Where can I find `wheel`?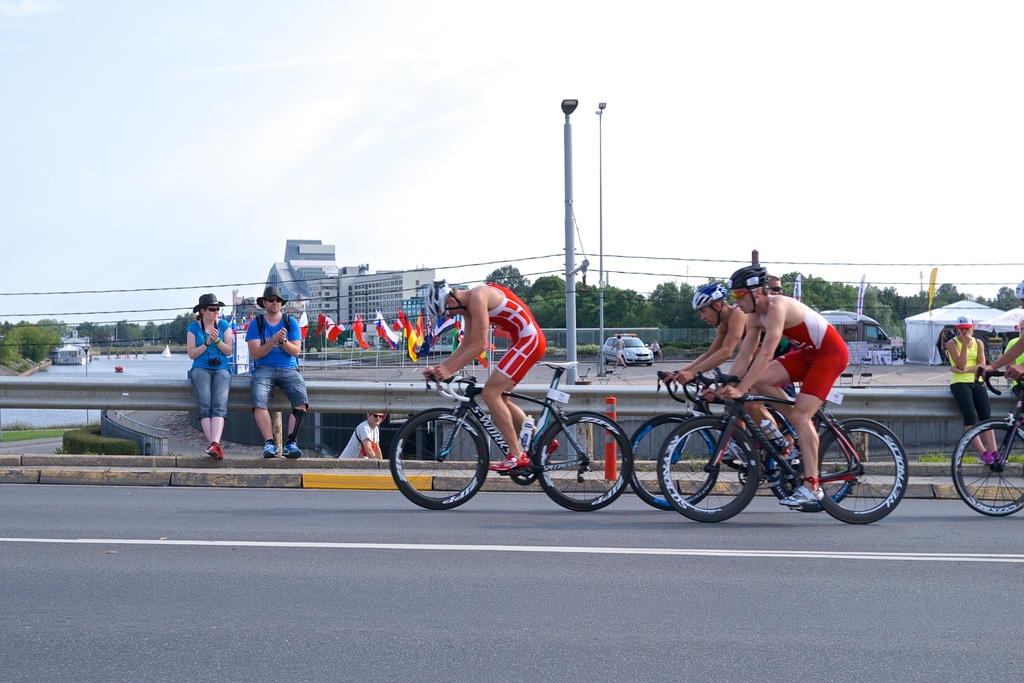
You can find it at l=952, t=415, r=1023, b=520.
